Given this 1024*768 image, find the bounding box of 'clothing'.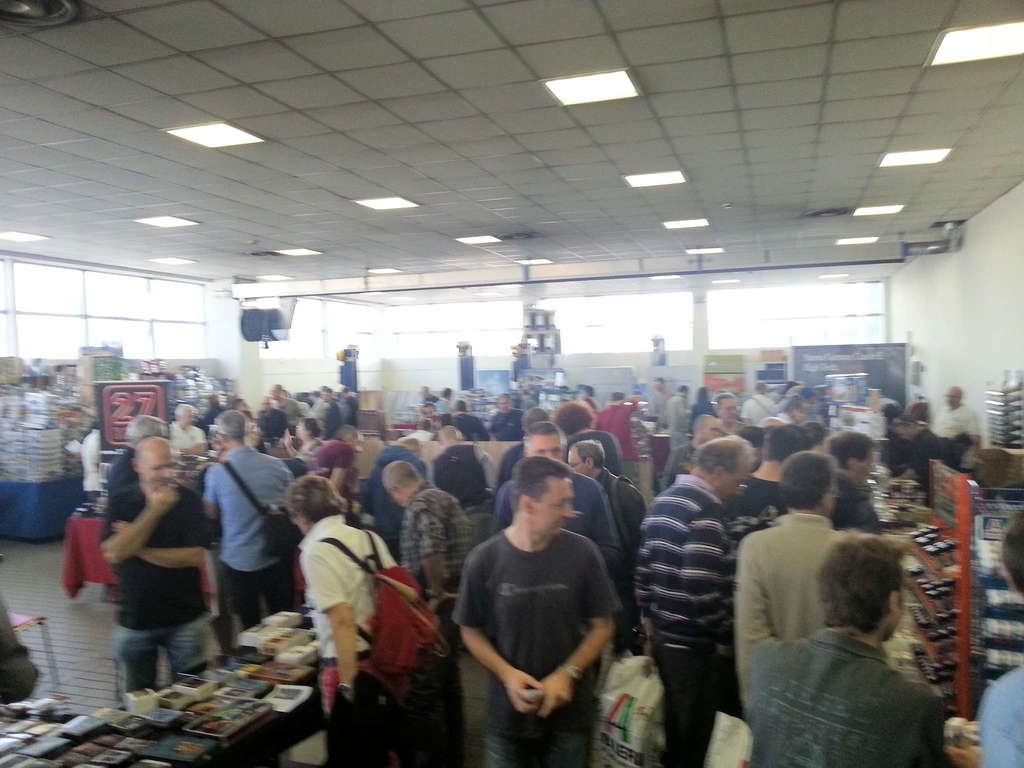
rect(459, 515, 637, 742).
